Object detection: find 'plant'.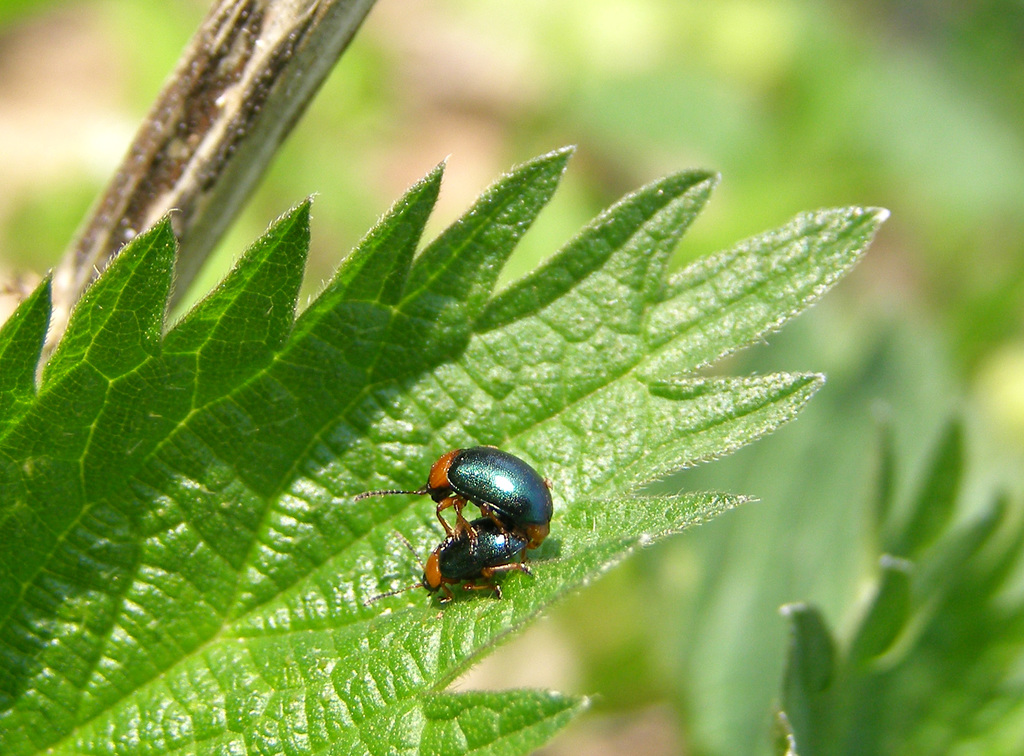
locate(776, 413, 1023, 755).
